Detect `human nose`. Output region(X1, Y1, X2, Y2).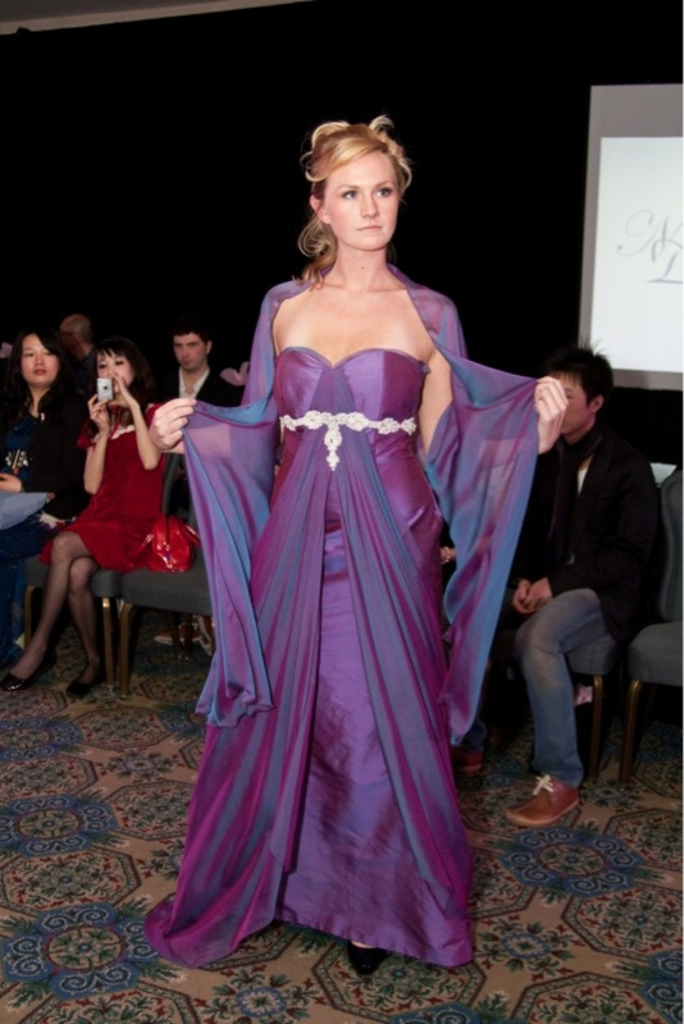
region(32, 351, 45, 369).
